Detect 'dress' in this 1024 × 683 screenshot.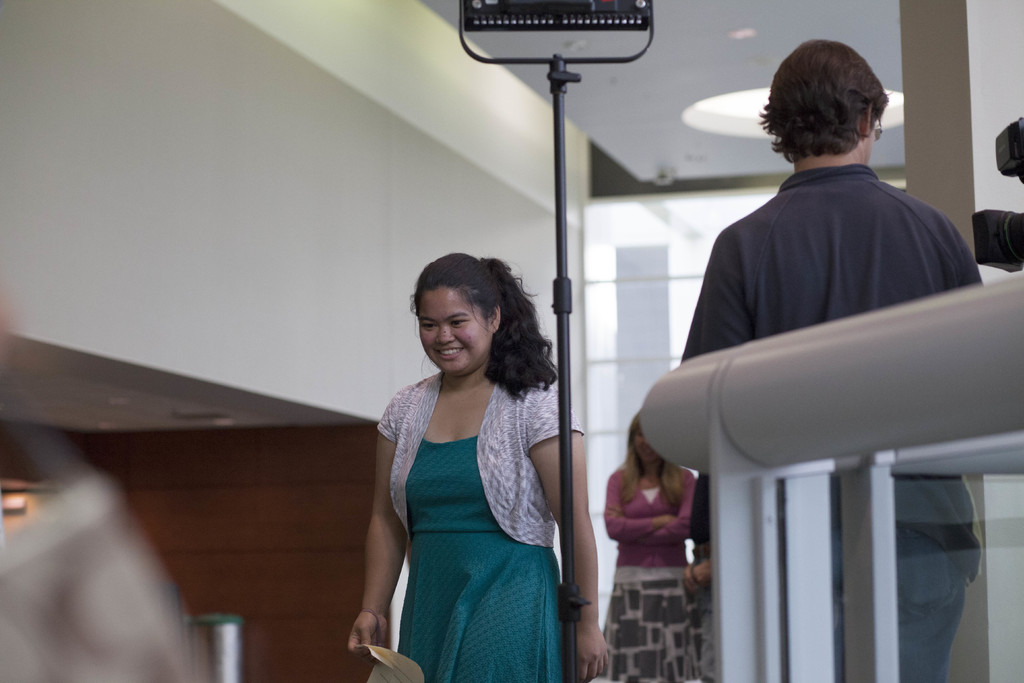
Detection: 598/461/699/641.
